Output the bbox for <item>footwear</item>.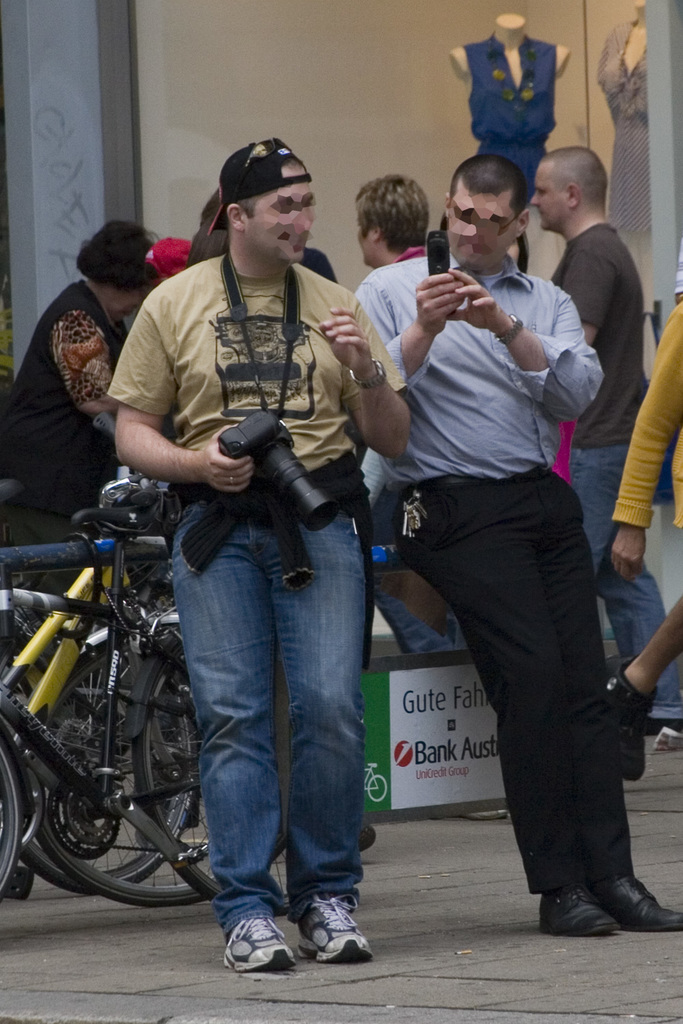
(left=289, top=902, right=369, bottom=972).
